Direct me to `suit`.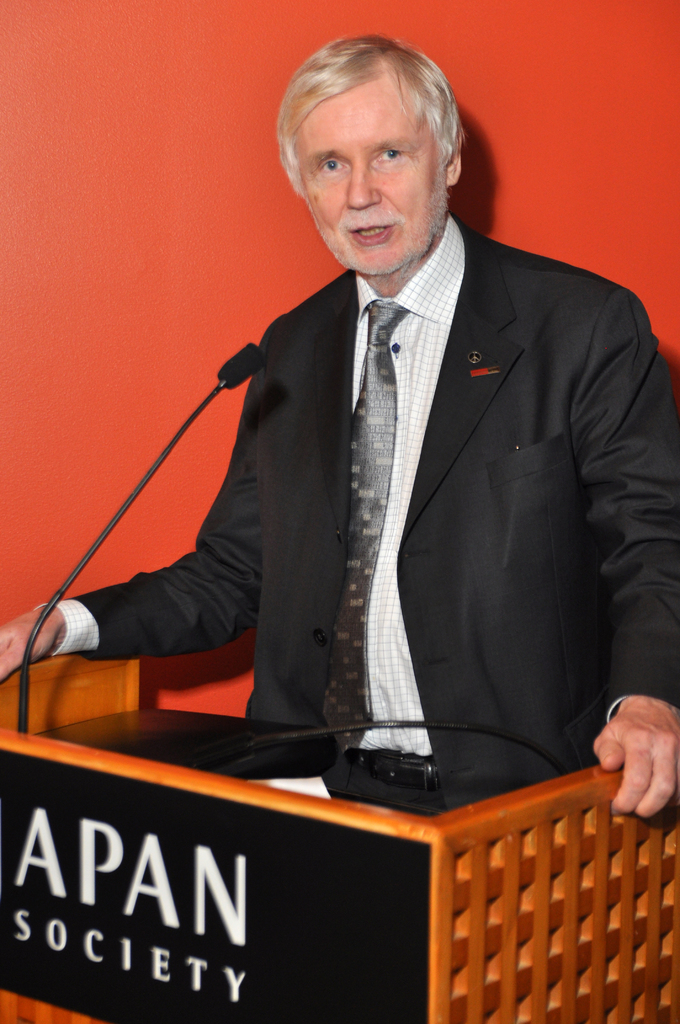
Direction: {"x1": 112, "y1": 142, "x2": 651, "y2": 881}.
